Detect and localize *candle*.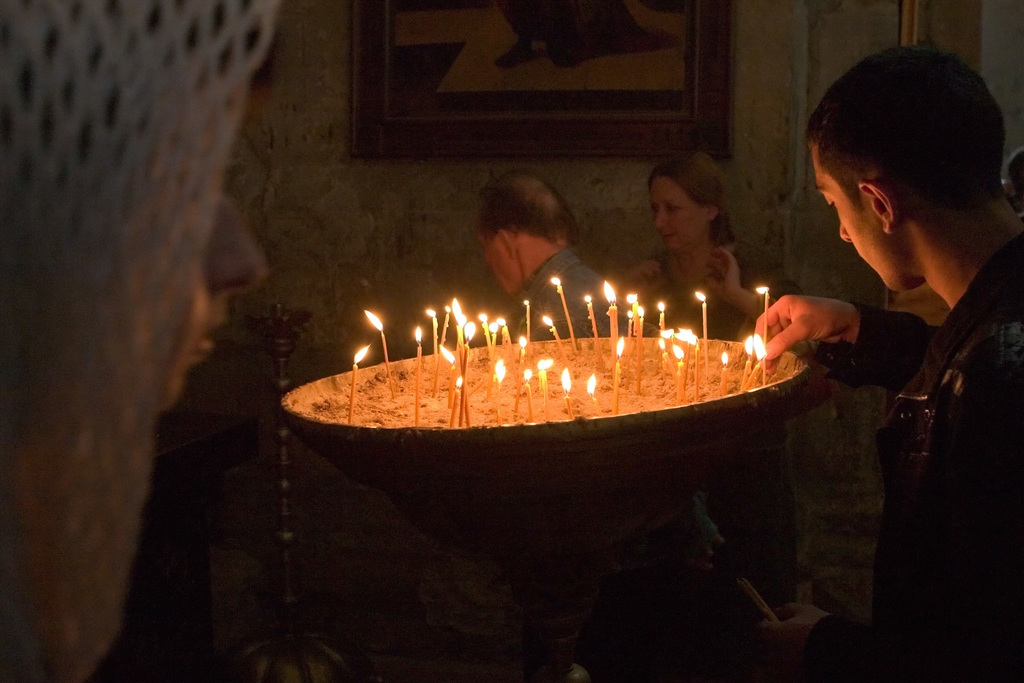
Localized at (589,374,599,416).
